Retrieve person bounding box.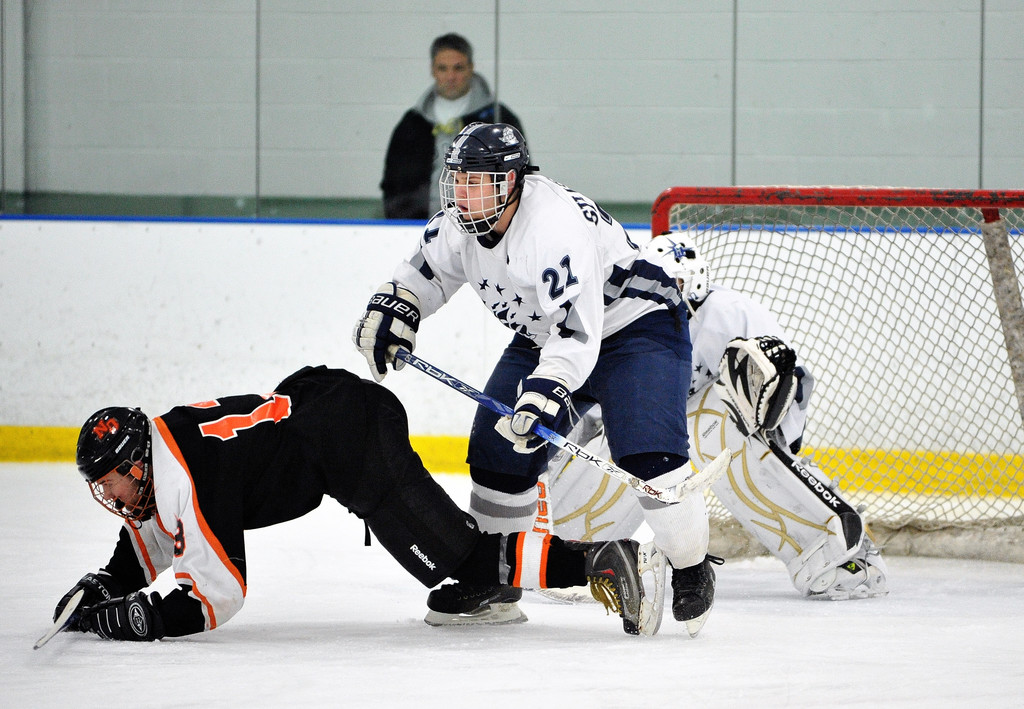
Bounding box: l=48, t=358, r=668, b=642.
